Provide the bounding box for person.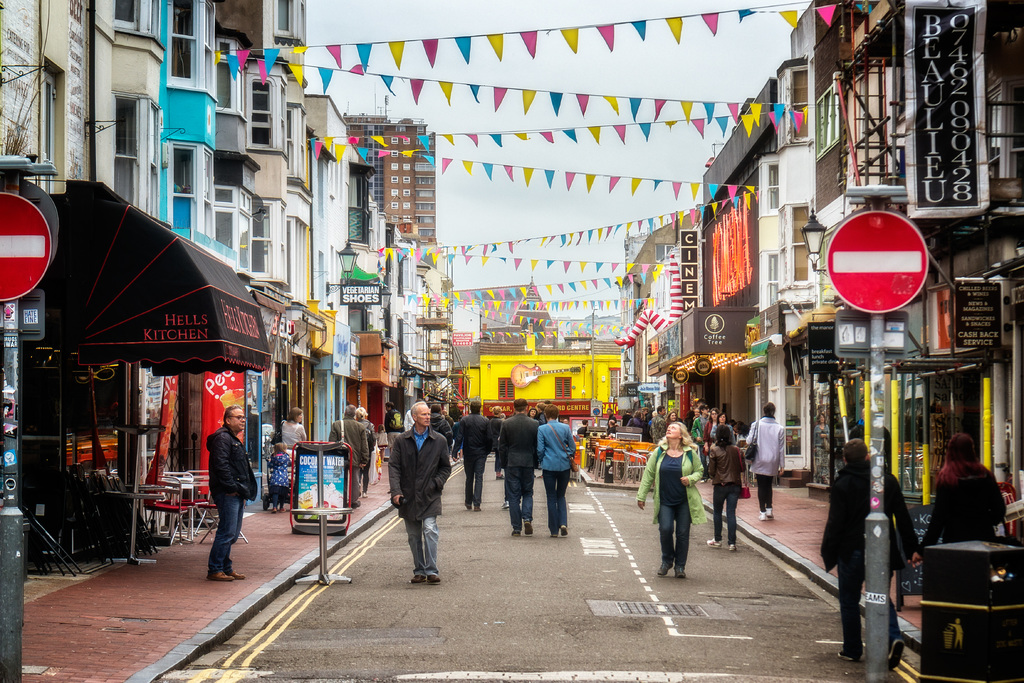
box(741, 401, 787, 526).
